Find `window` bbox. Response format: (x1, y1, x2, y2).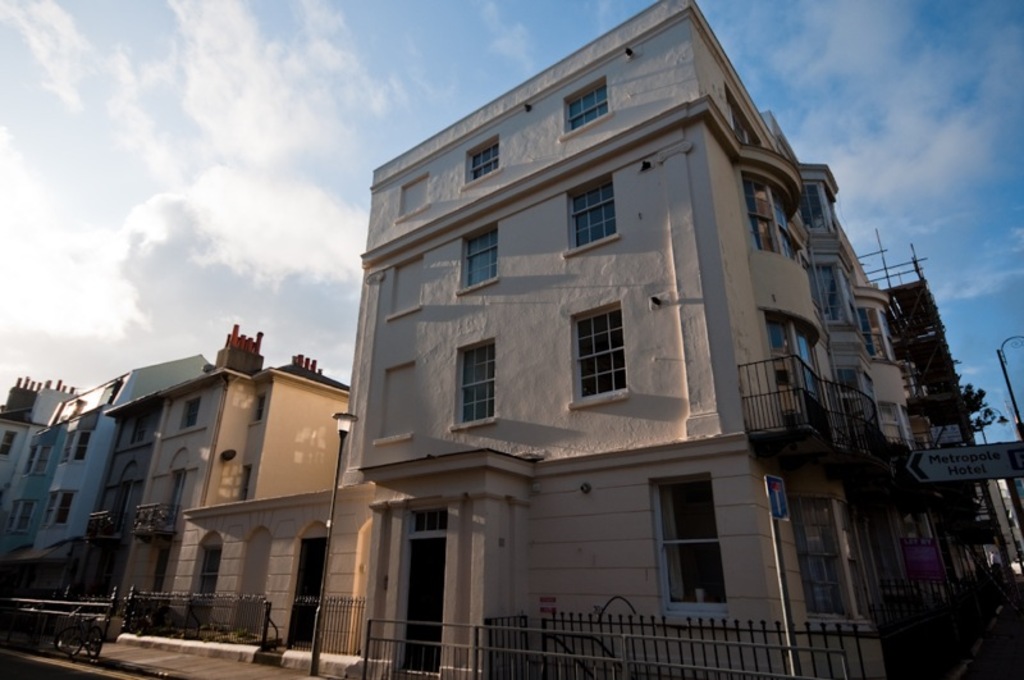
(180, 393, 200, 429).
